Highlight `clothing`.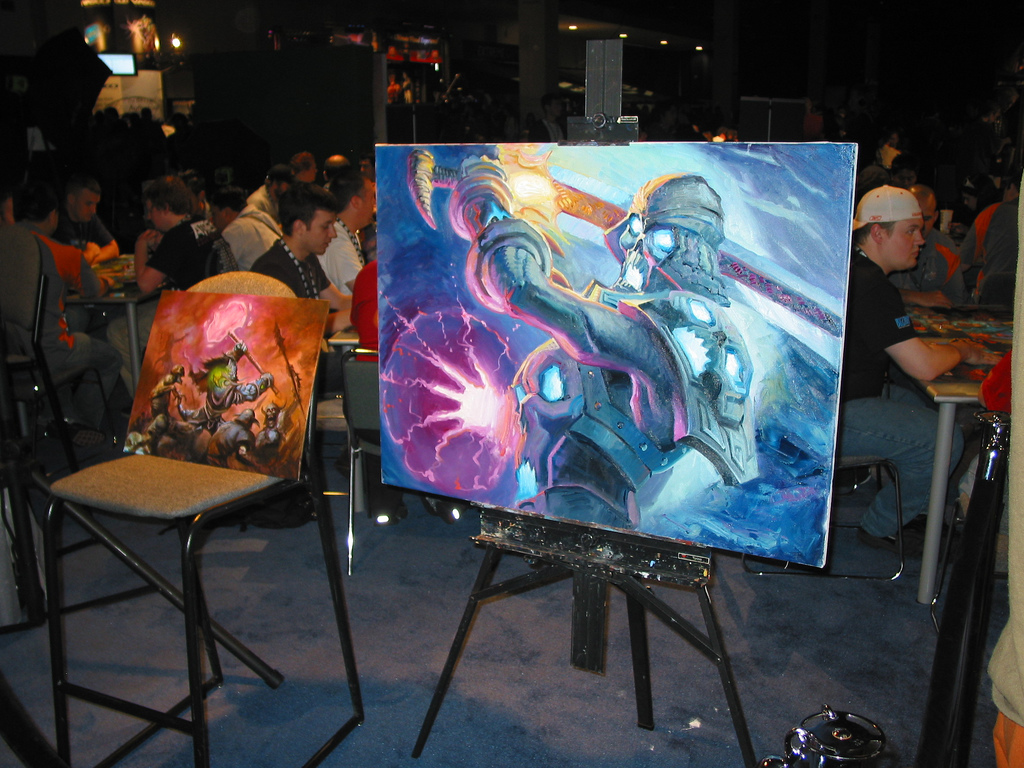
Highlighted region: bbox=[220, 203, 281, 279].
